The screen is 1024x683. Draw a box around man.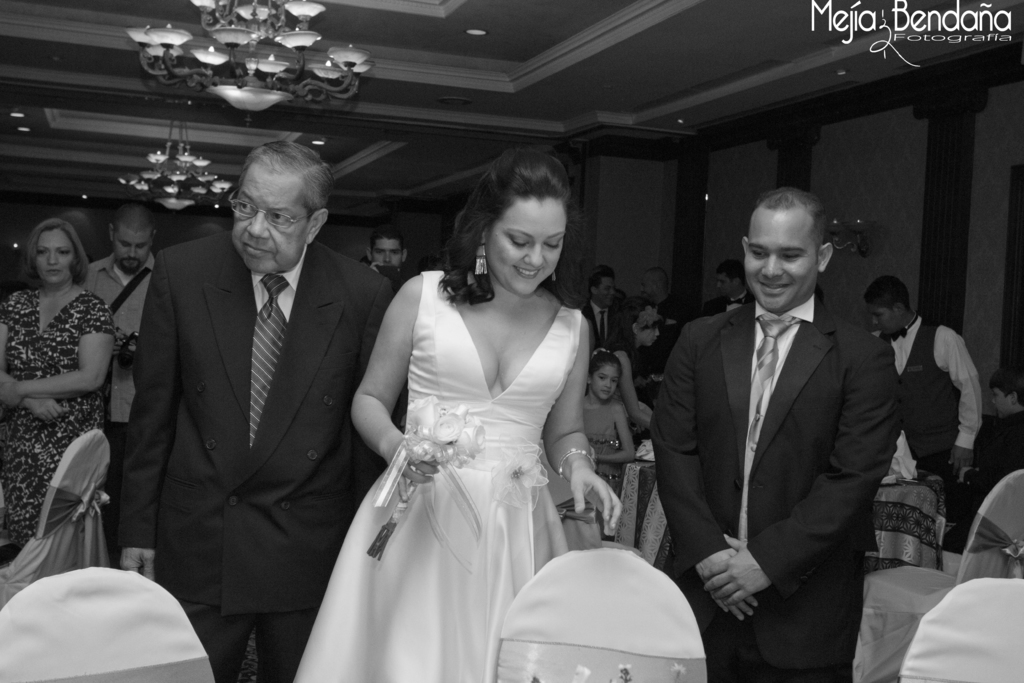
l=576, t=265, r=633, b=363.
